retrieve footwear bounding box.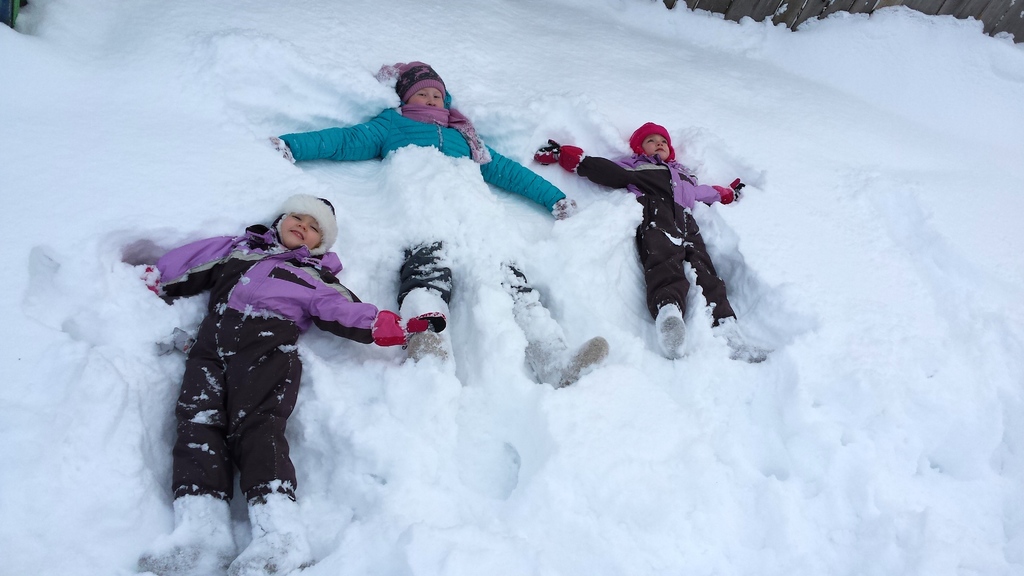
Bounding box: box(119, 498, 233, 575).
